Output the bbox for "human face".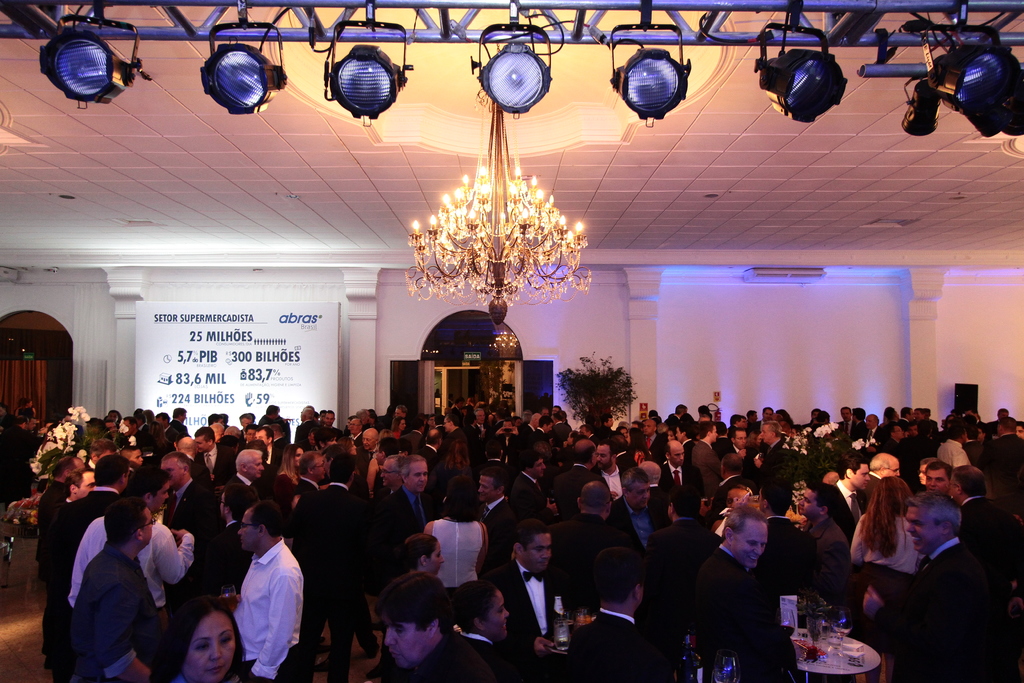
box(479, 473, 497, 500).
